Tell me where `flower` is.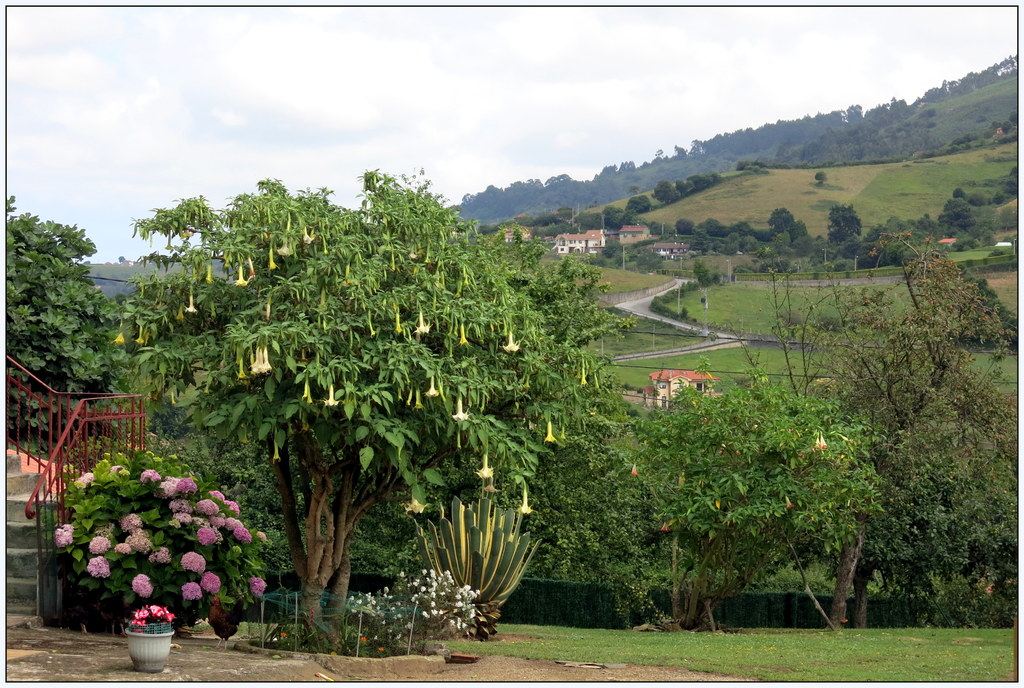
`flower` is at (x1=841, y1=433, x2=852, y2=442).
